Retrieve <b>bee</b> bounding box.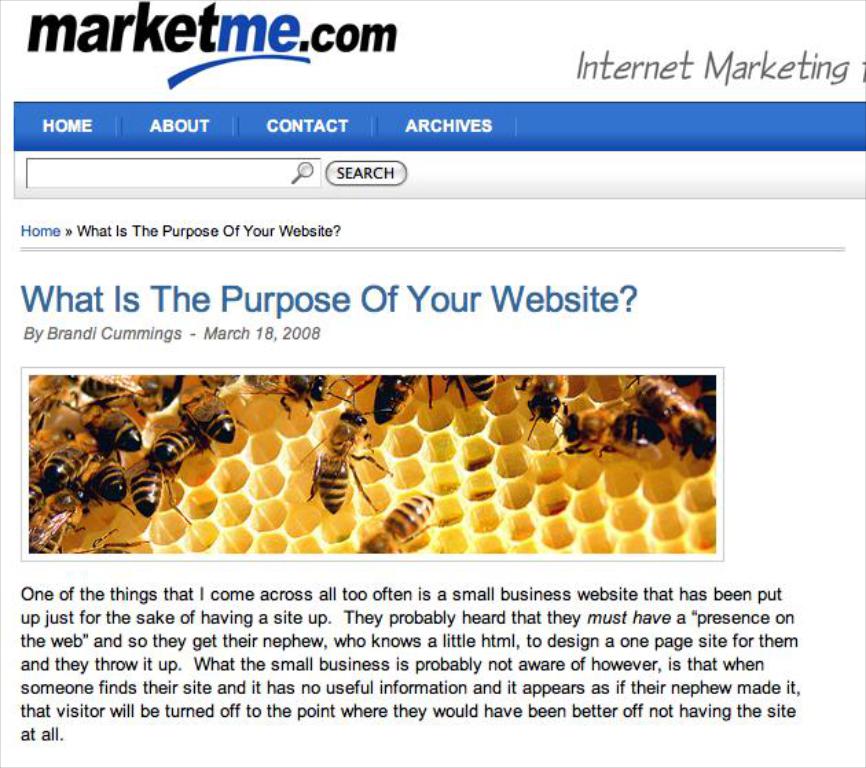
Bounding box: crop(192, 375, 246, 440).
